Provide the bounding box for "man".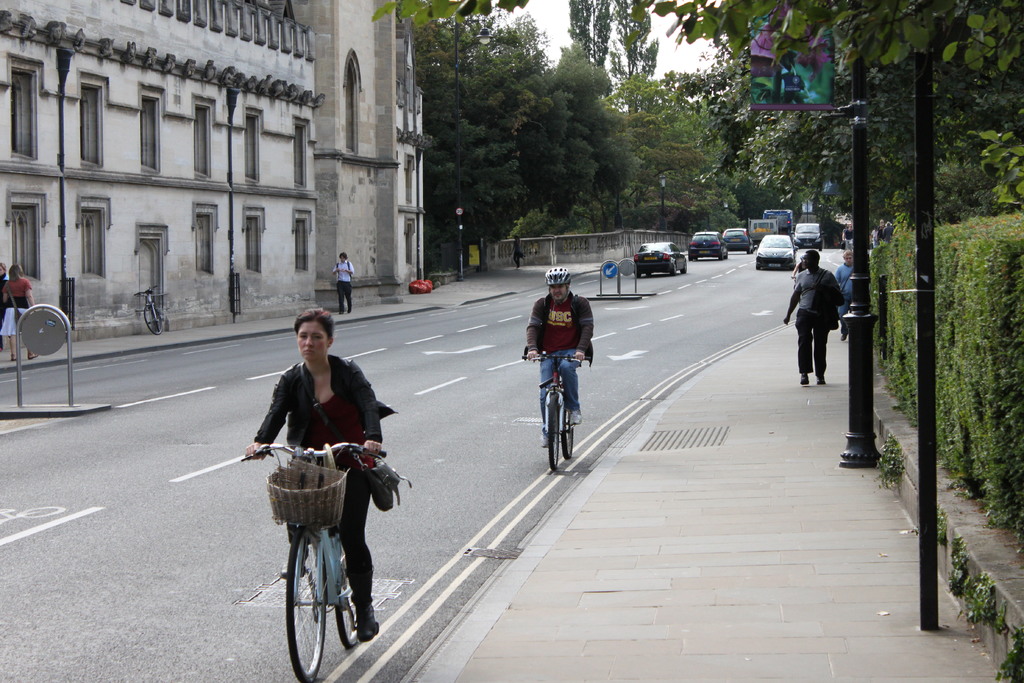
x1=525 y1=267 x2=593 y2=446.
